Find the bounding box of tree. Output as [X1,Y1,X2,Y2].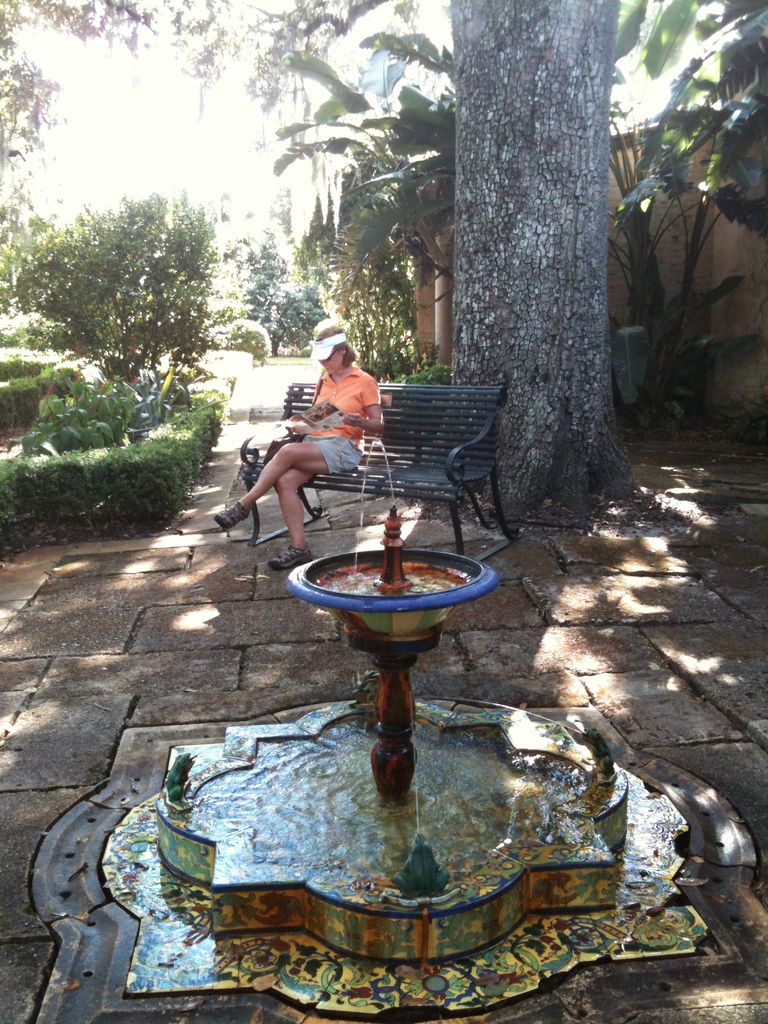
[0,0,633,510].
